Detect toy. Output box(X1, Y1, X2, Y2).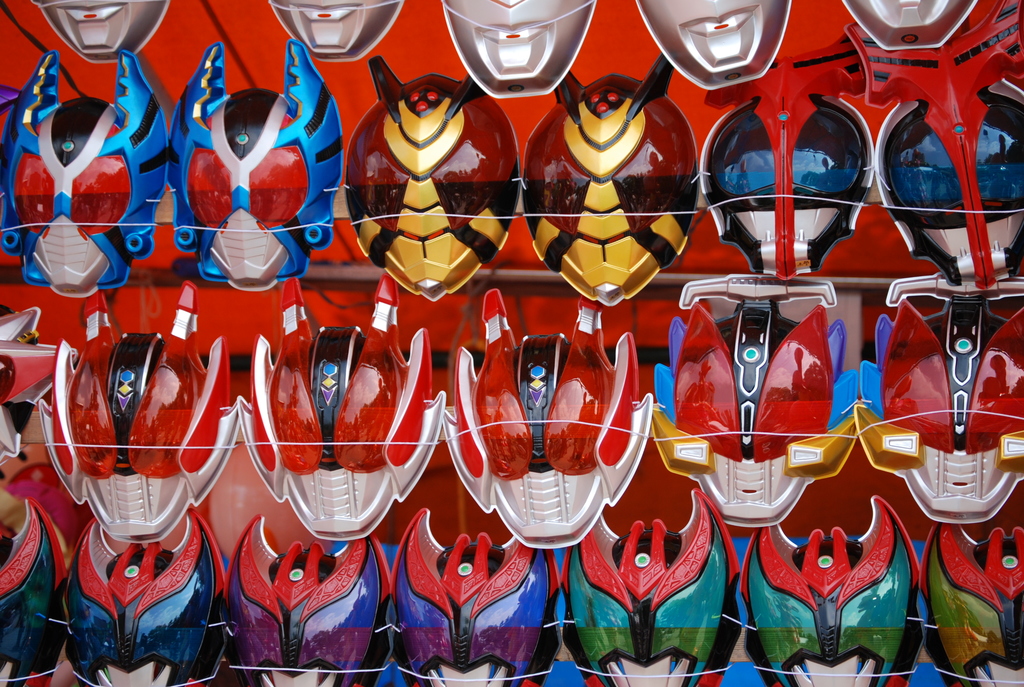
box(650, 272, 860, 522).
